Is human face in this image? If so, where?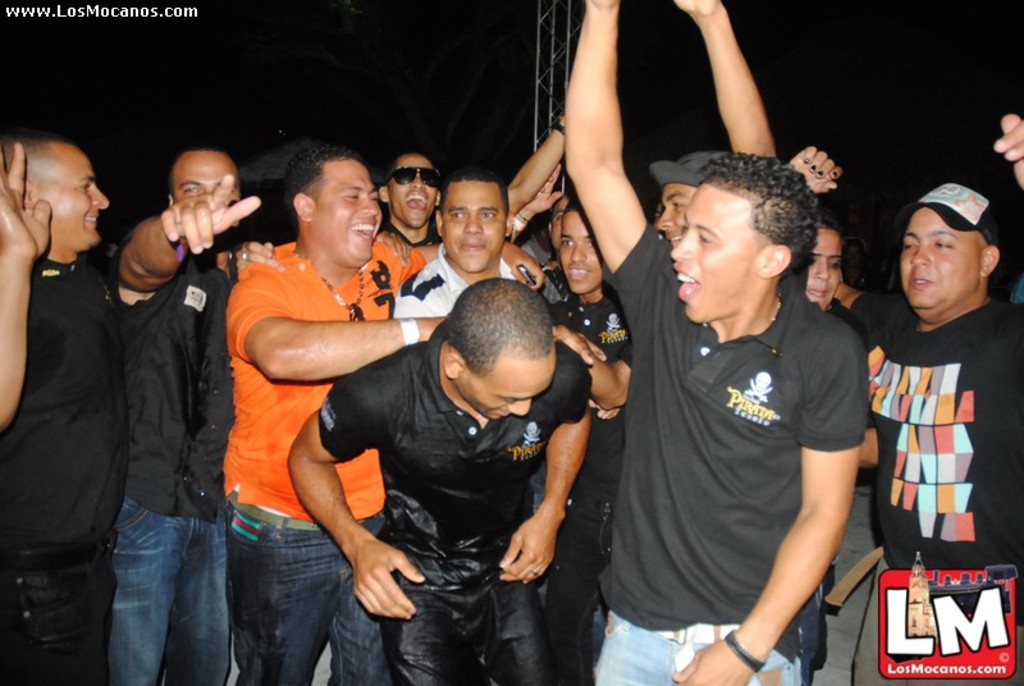
Yes, at l=658, t=186, r=694, b=248.
